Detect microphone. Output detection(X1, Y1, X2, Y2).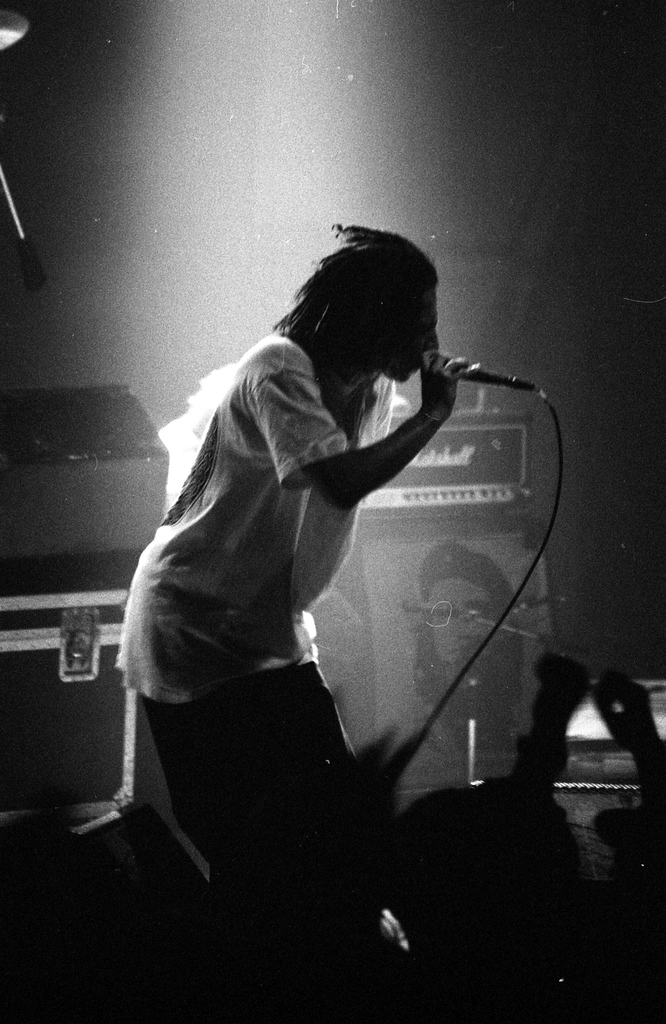
detection(417, 345, 549, 396).
